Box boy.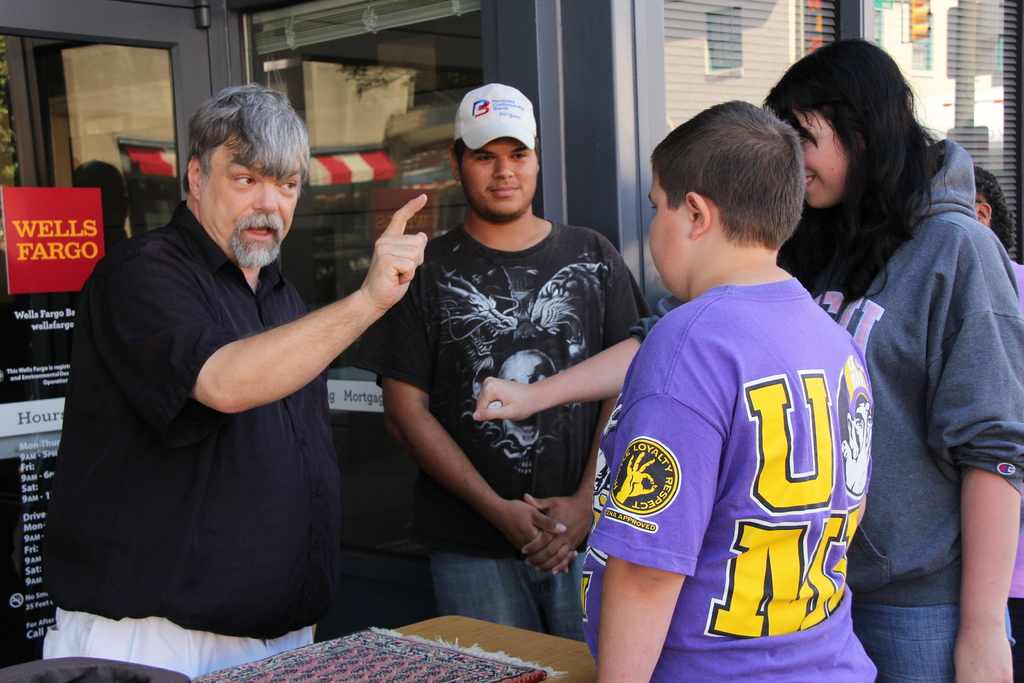
(left=580, top=95, right=881, bottom=682).
